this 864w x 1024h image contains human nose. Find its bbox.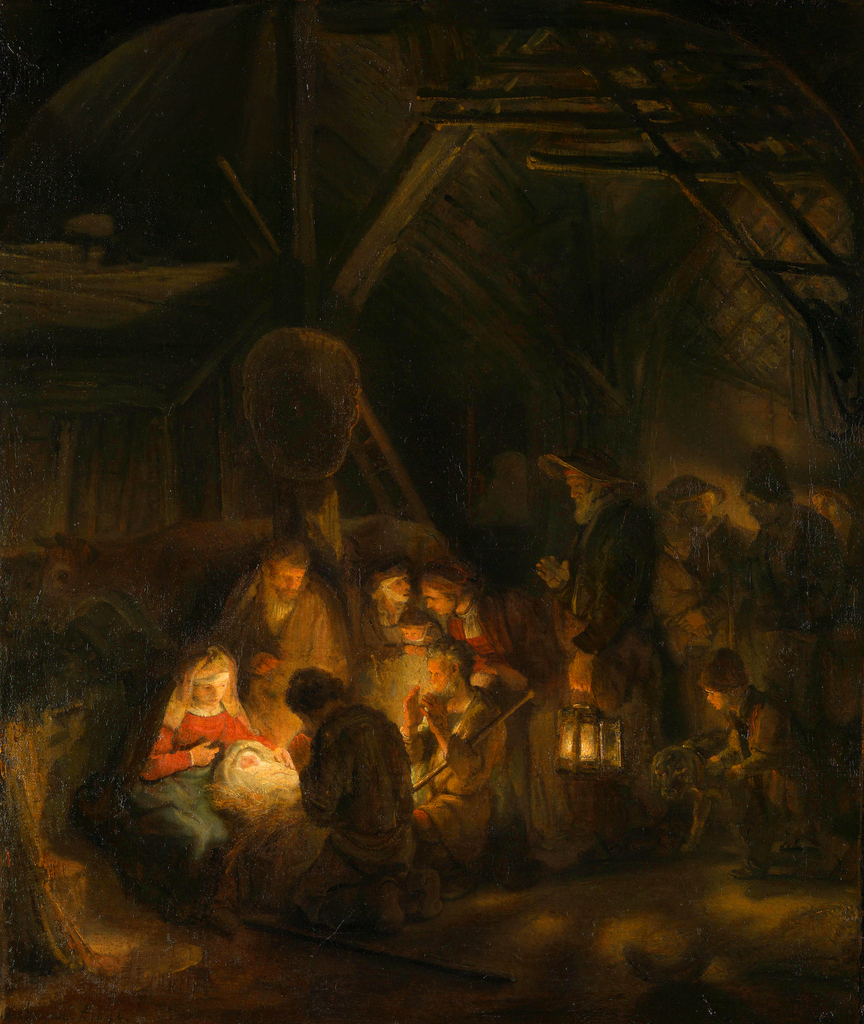
locate(429, 671, 435, 691).
